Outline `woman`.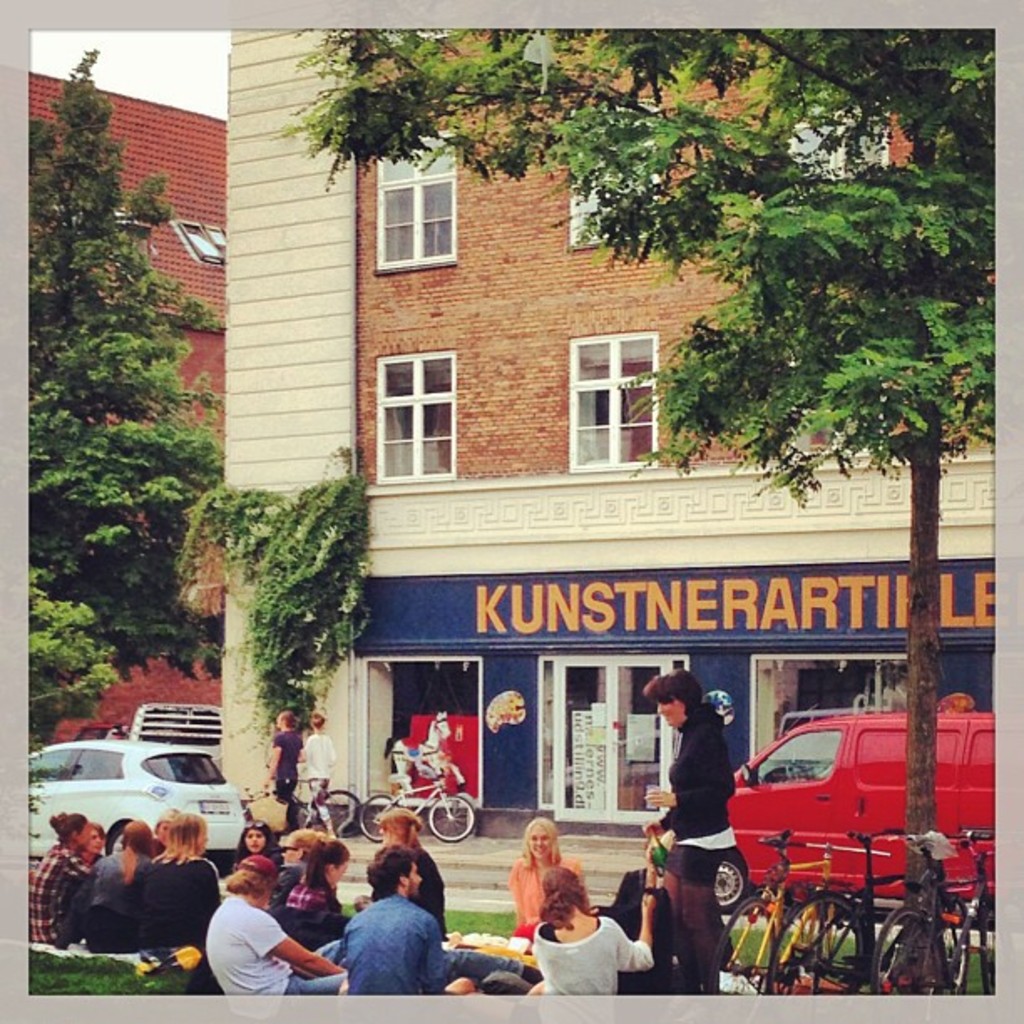
Outline: region(507, 817, 589, 940).
